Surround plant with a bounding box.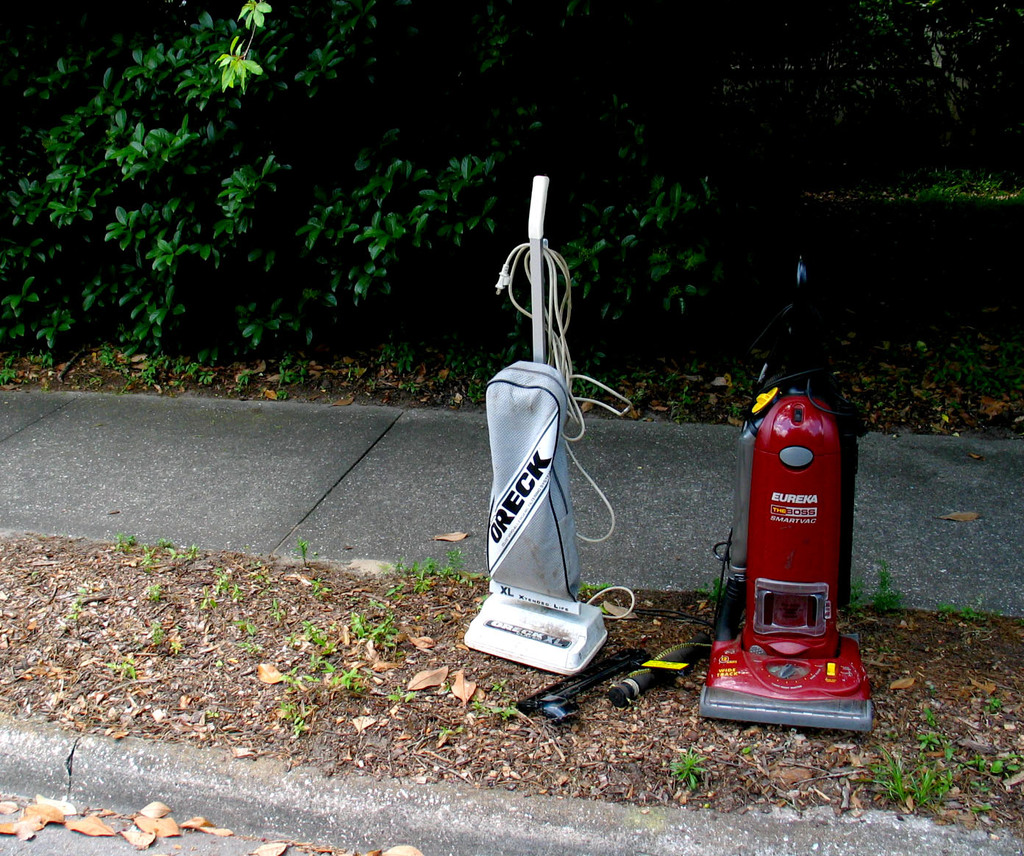
left=347, top=610, right=367, bottom=636.
